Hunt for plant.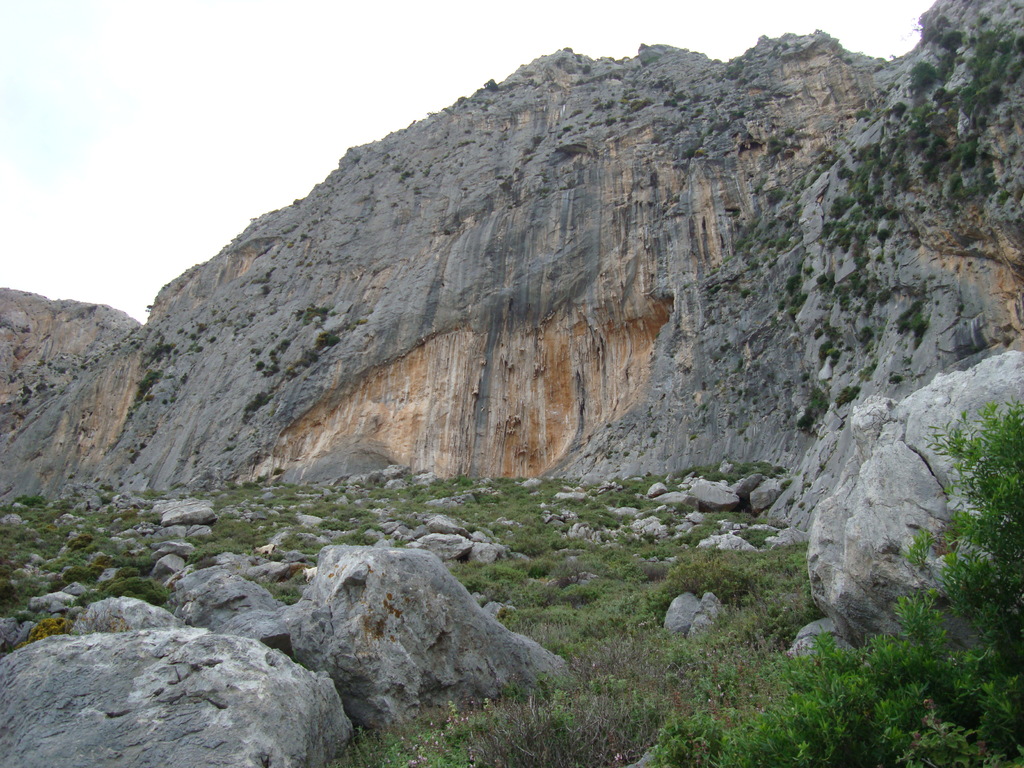
Hunted down at [292,331,345,373].
